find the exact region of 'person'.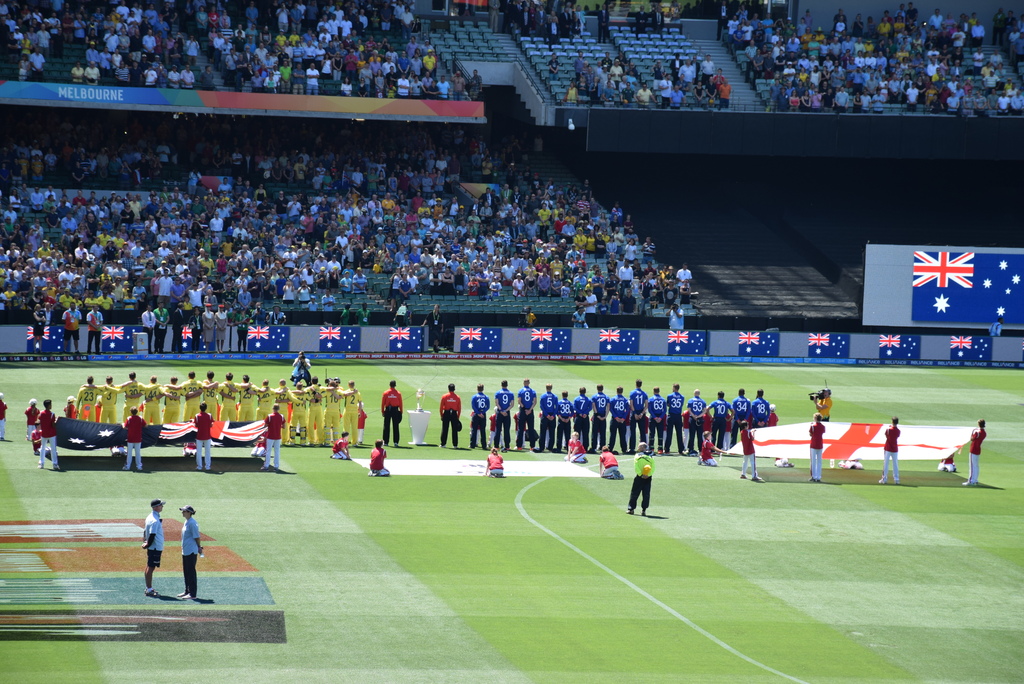
Exact region: 968 415 991 482.
